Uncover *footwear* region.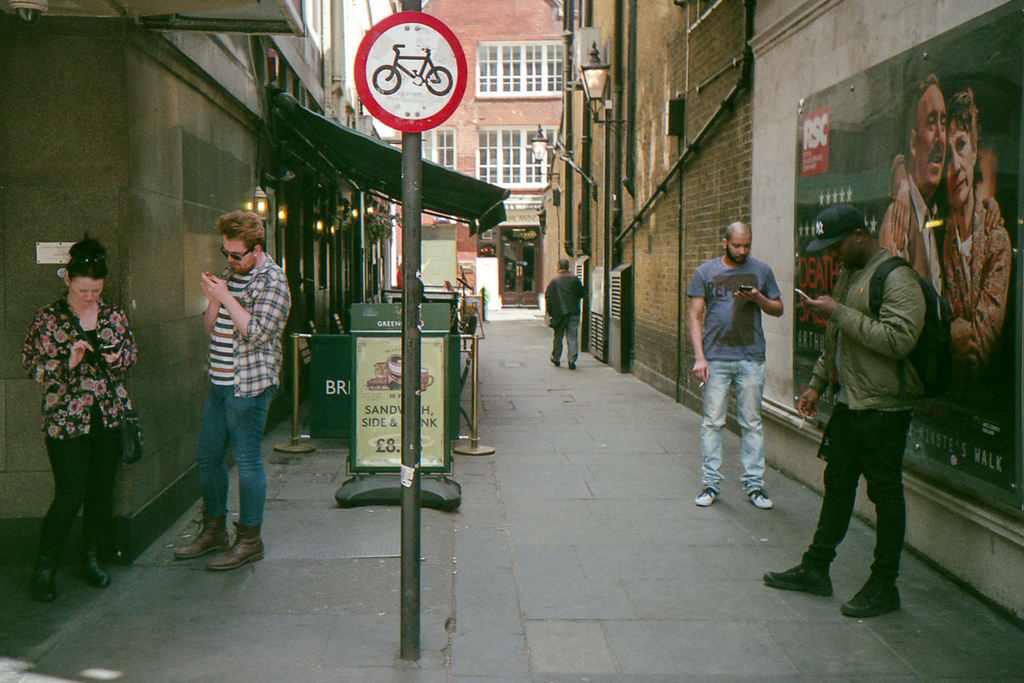
Uncovered: Rect(771, 543, 834, 595).
